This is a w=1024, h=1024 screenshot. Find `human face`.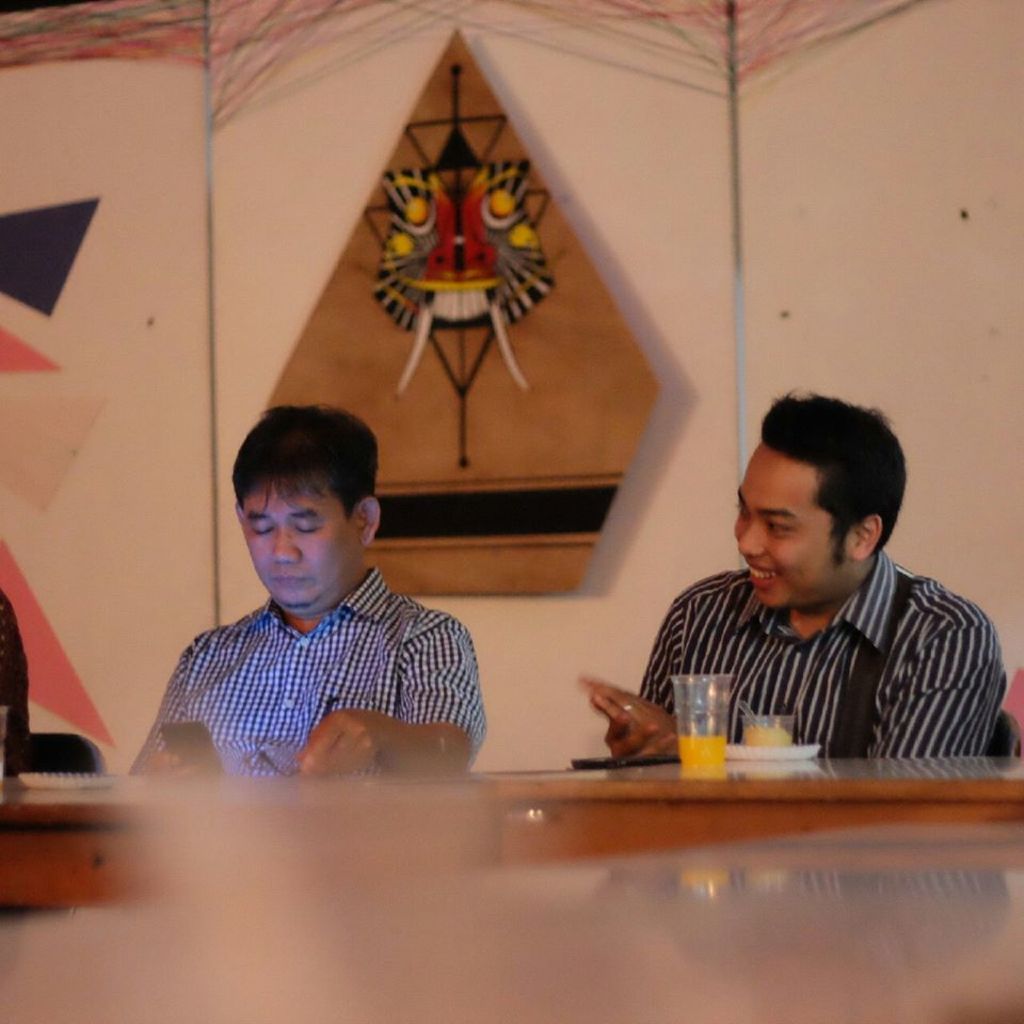
Bounding box: detection(735, 446, 851, 611).
